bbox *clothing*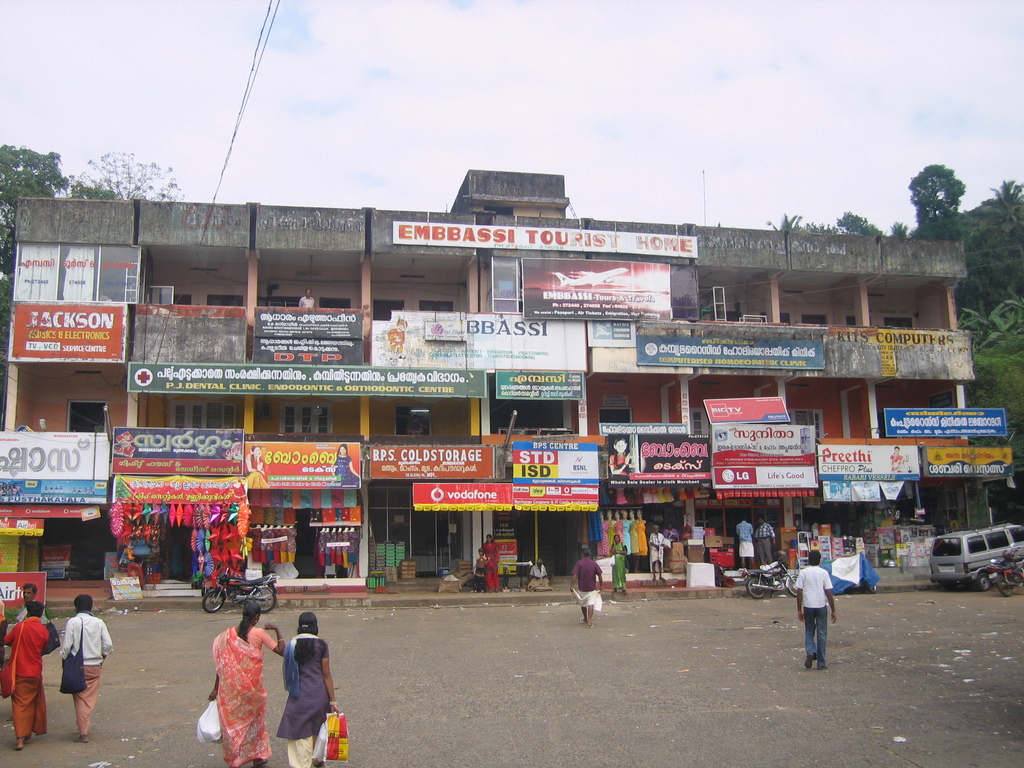
[649,524,666,586]
